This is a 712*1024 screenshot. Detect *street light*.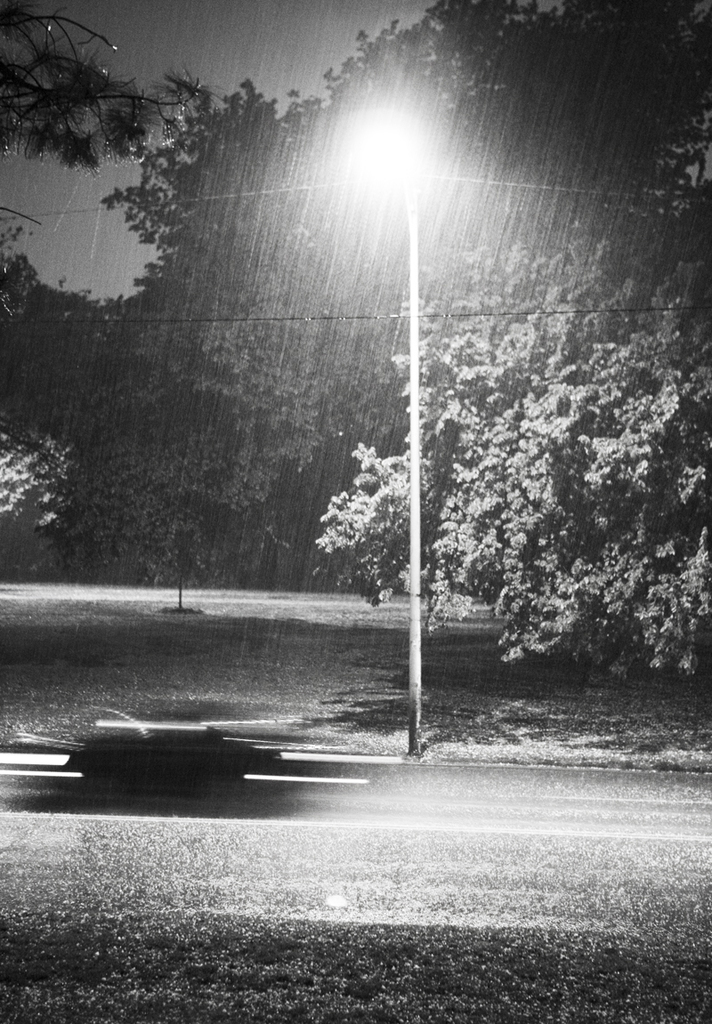
{"left": 334, "top": 94, "right": 435, "bottom": 752}.
